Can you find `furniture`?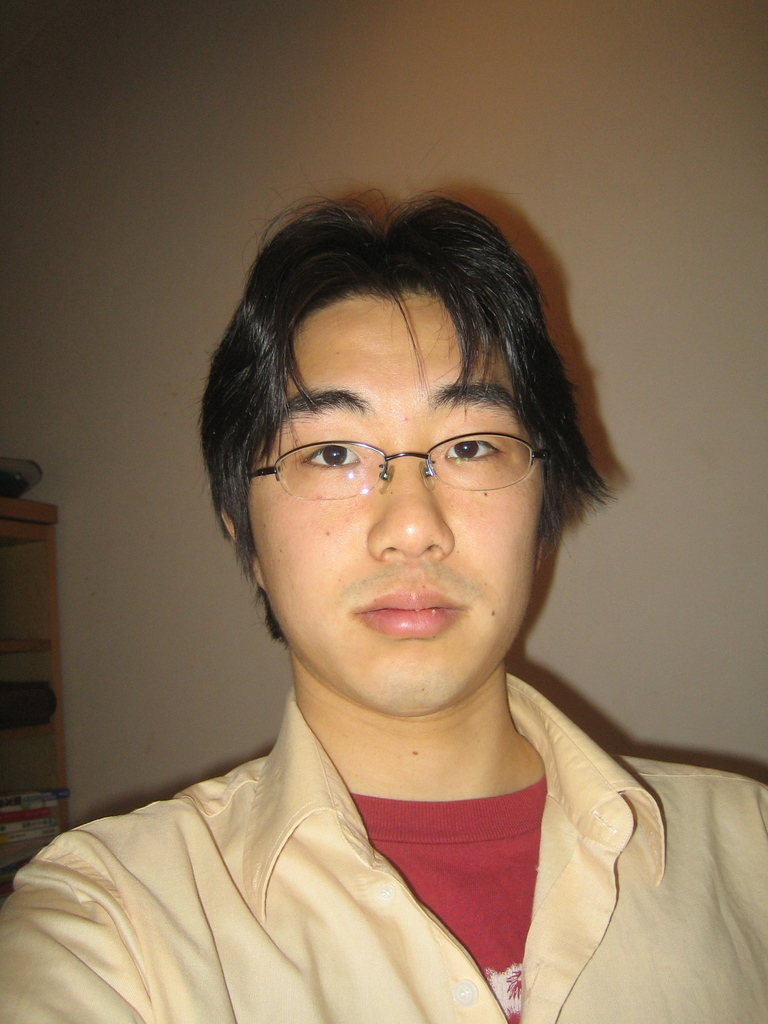
Yes, bounding box: 0 495 68 879.
